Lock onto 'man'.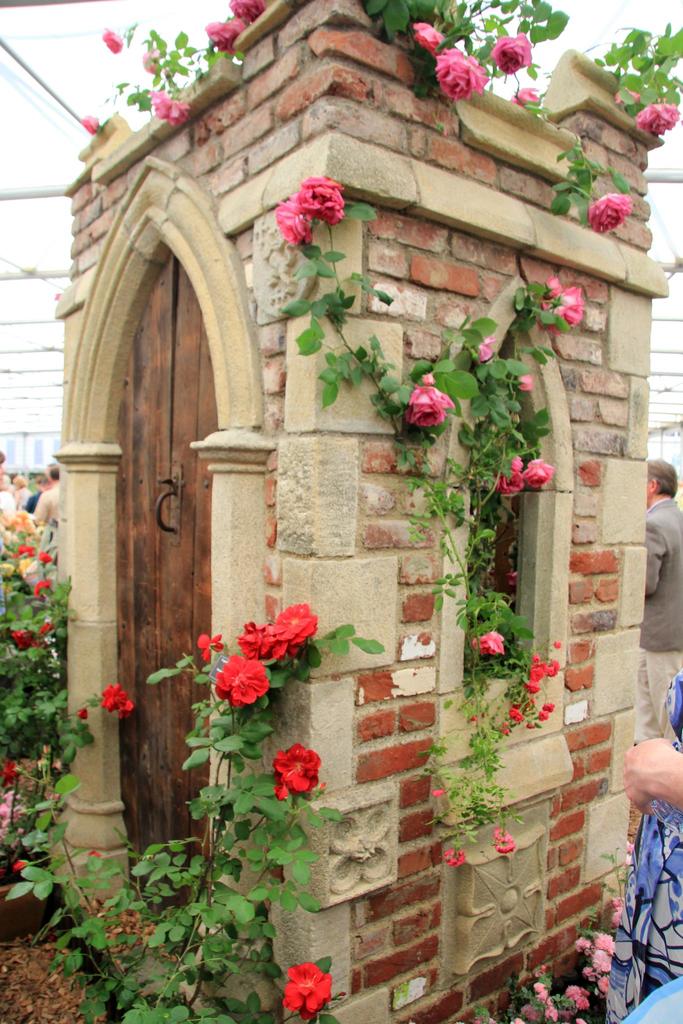
Locked: l=631, t=450, r=675, b=739.
